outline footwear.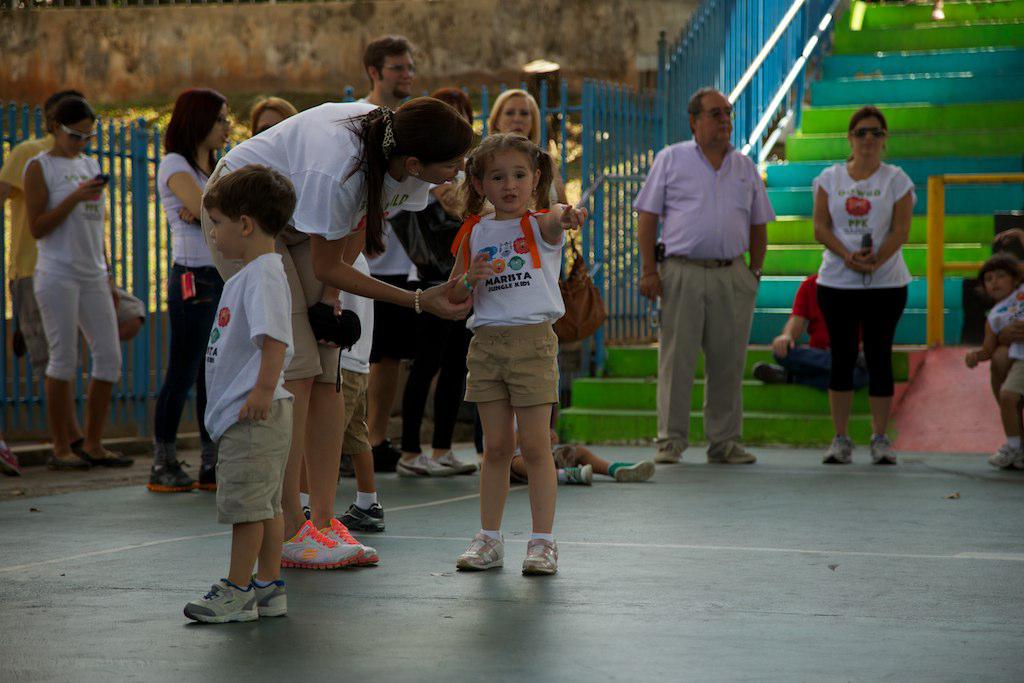
Outline: bbox=(90, 449, 141, 472).
